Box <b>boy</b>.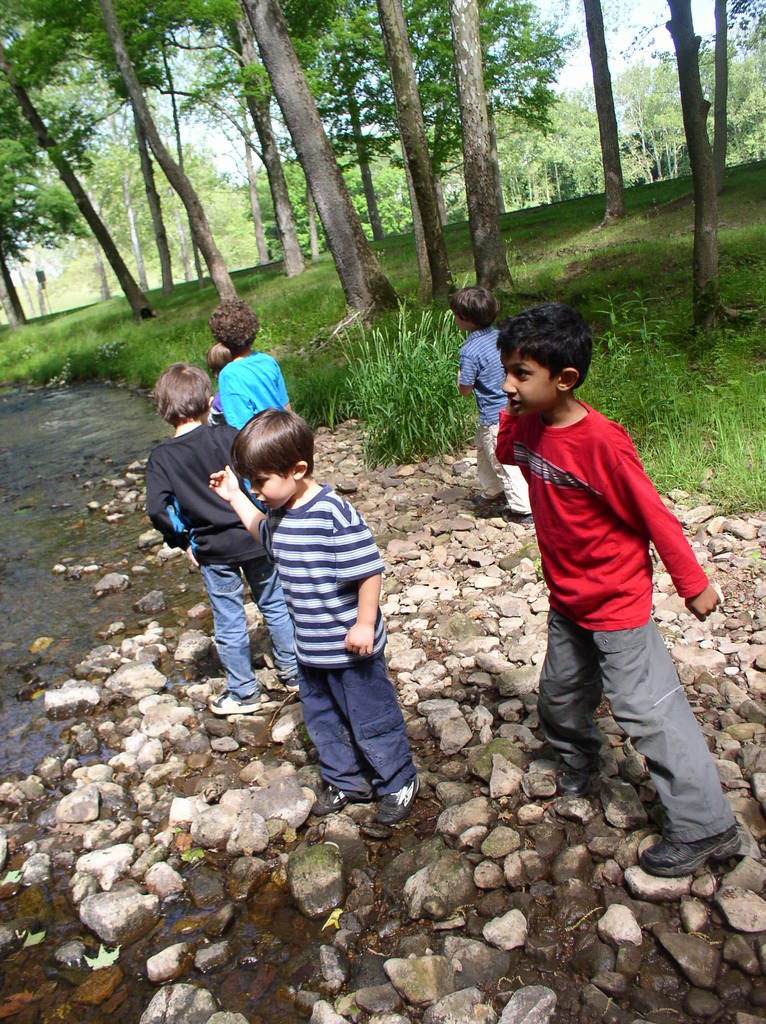
{"left": 463, "top": 287, "right": 733, "bottom": 845}.
